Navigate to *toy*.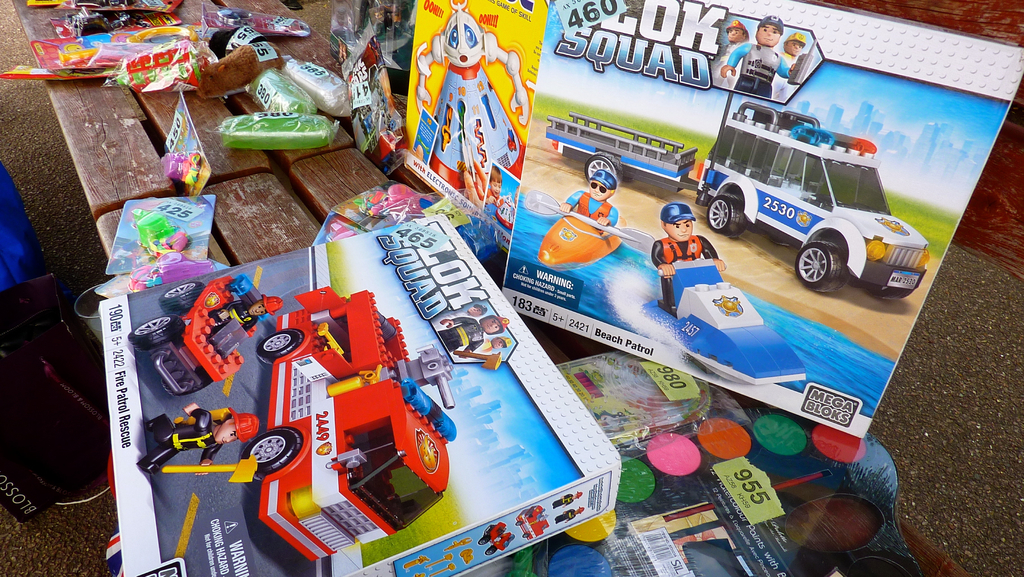
Navigation target: 125,253,211,293.
